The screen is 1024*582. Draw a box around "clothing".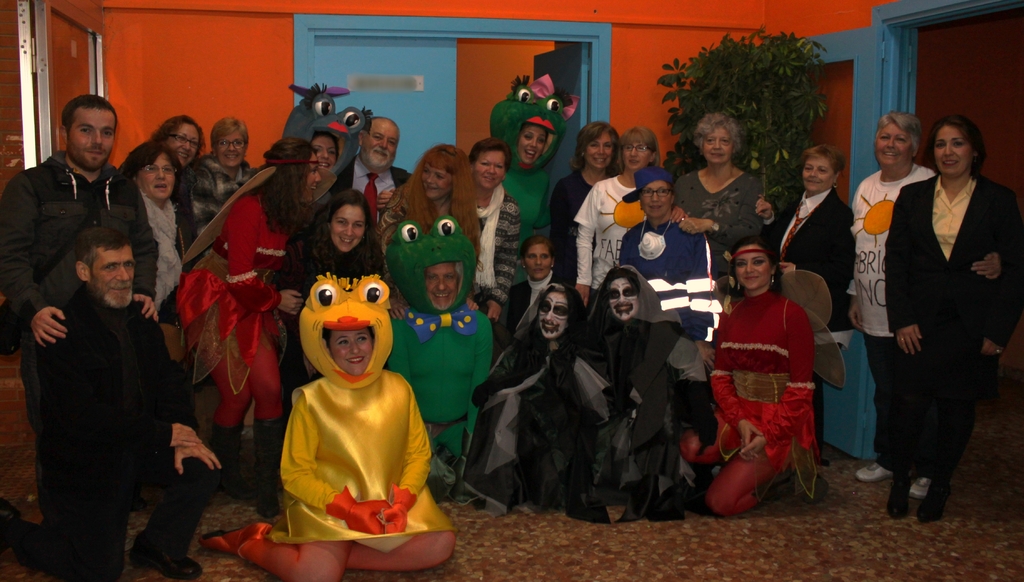
[557, 185, 600, 286].
